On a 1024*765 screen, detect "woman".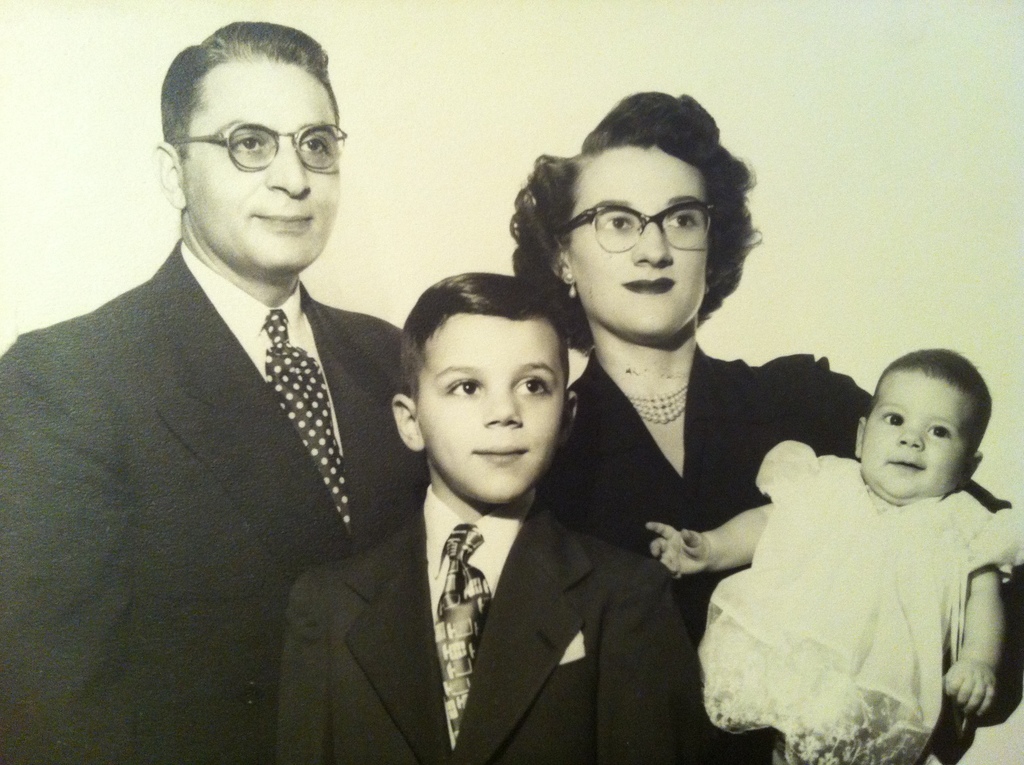
x1=508 y1=92 x2=1023 y2=764.
